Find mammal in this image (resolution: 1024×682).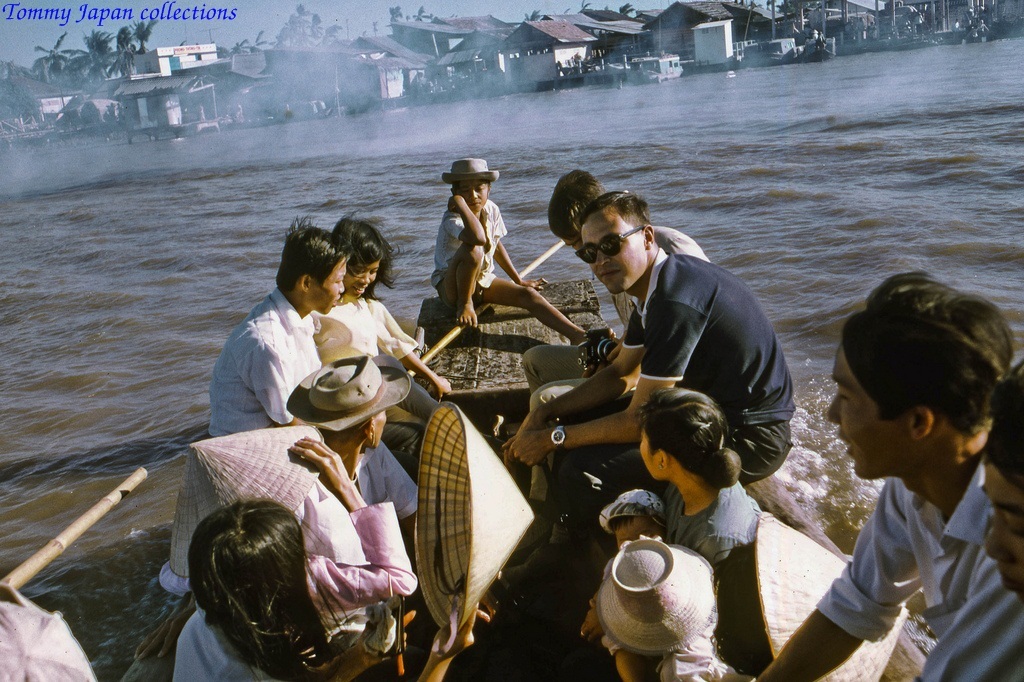
l=658, t=503, r=916, b=681.
